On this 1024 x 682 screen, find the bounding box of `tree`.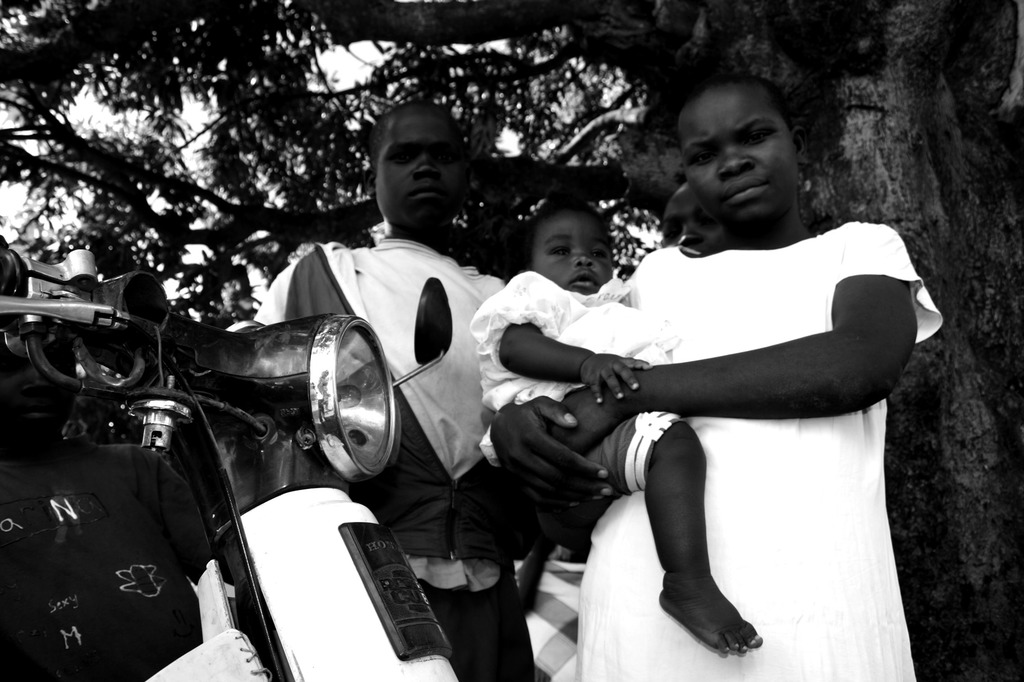
Bounding box: 0:0:1023:681.
